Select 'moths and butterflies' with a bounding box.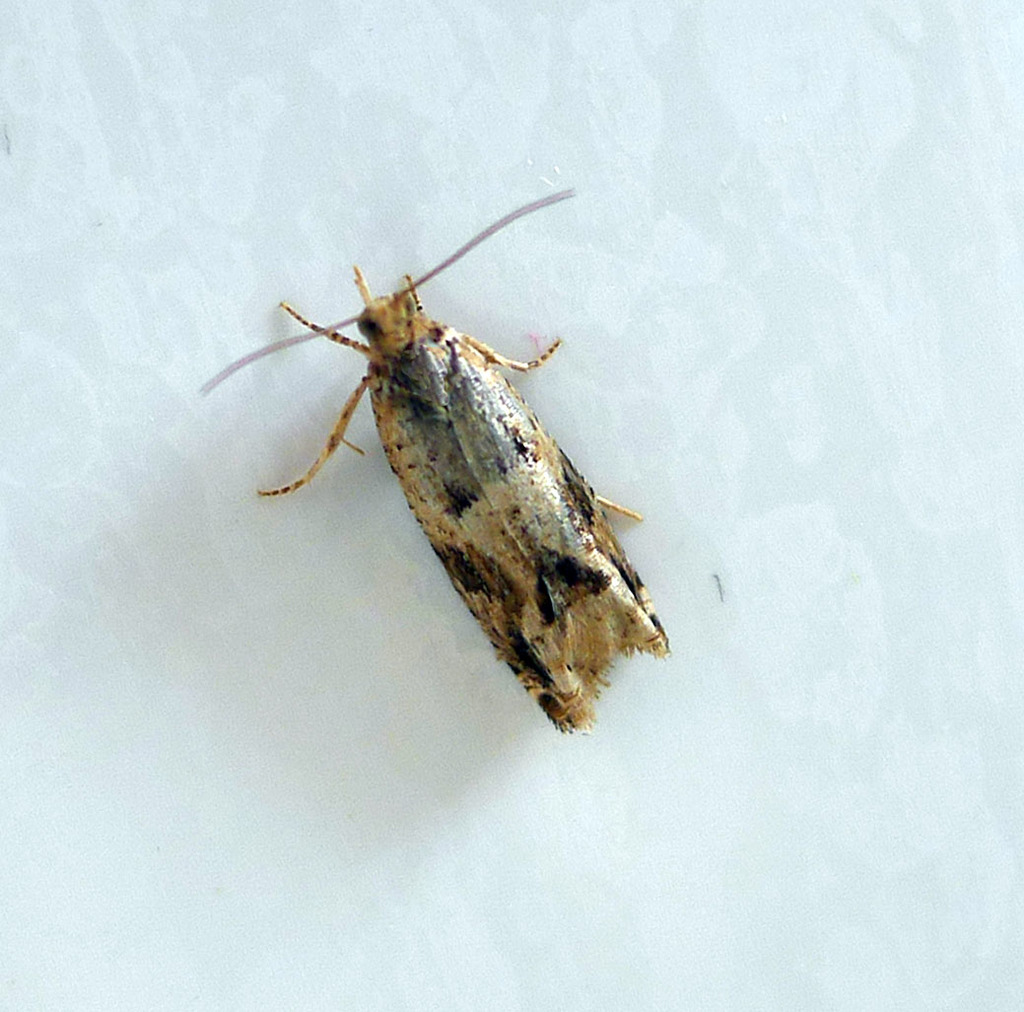
{"x1": 193, "y1": 183, "x2": 673, "y2": 741}.
